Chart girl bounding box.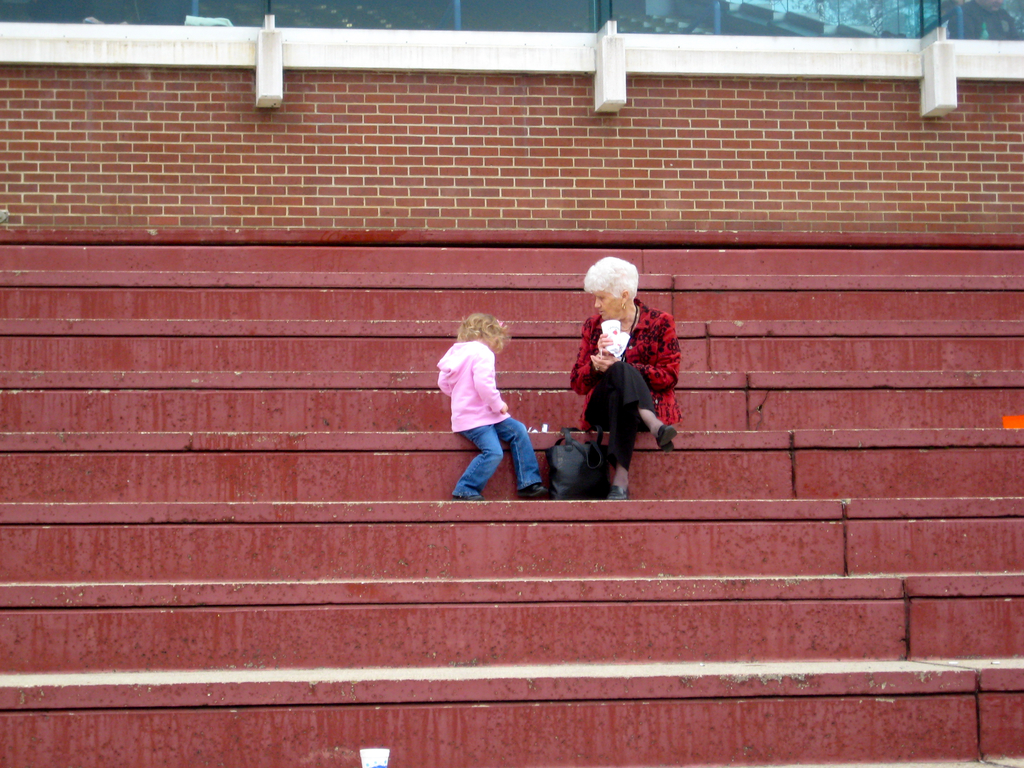
Charted: (left=438, top=310, right=554, bottom=503).
